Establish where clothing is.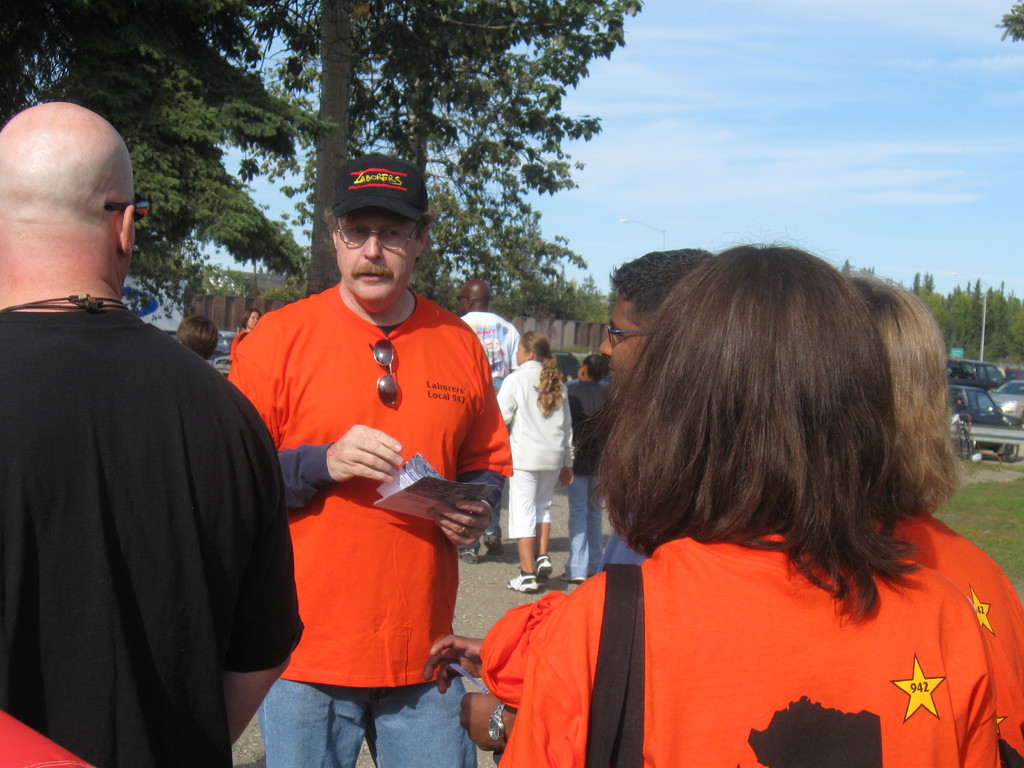
Established at <region>0, 312, 316, 765</region>.
